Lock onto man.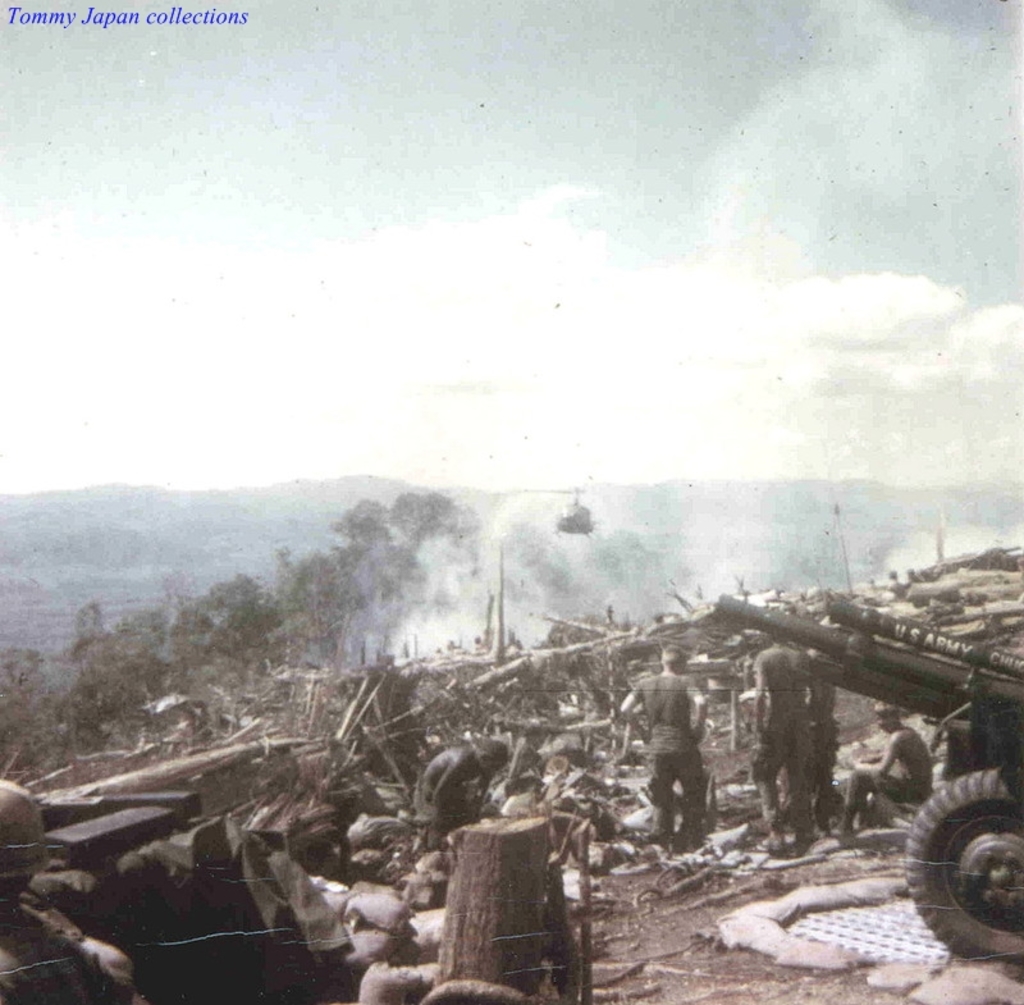
Locked: (616,639,705,842).
